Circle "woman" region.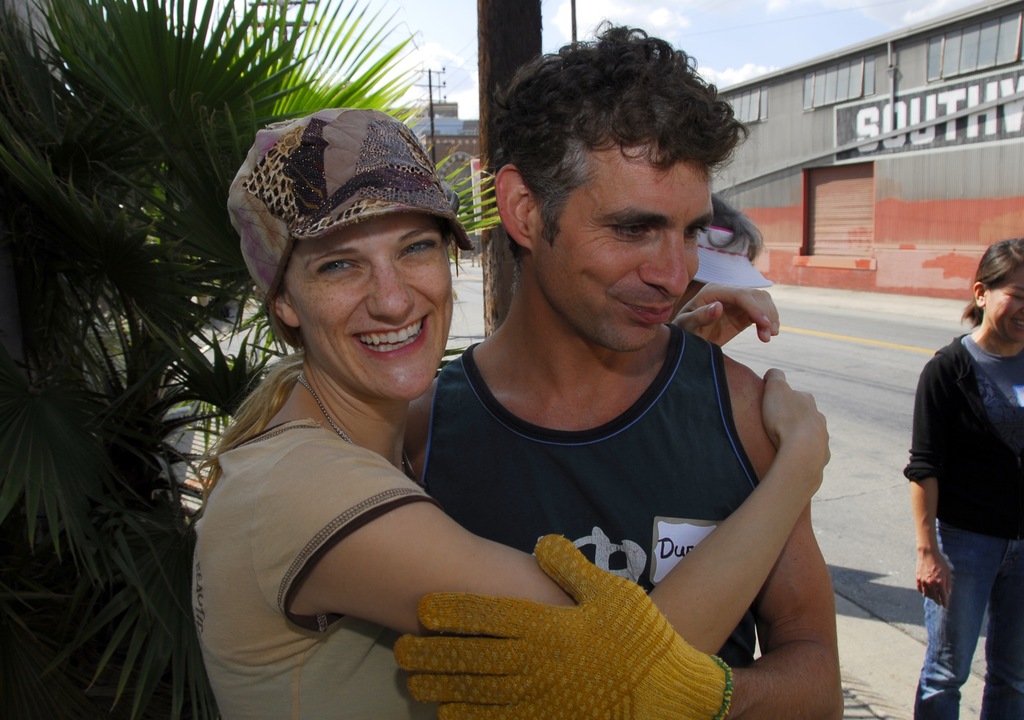
Region: x1=190, y1=102, x2=833, y2=719.
